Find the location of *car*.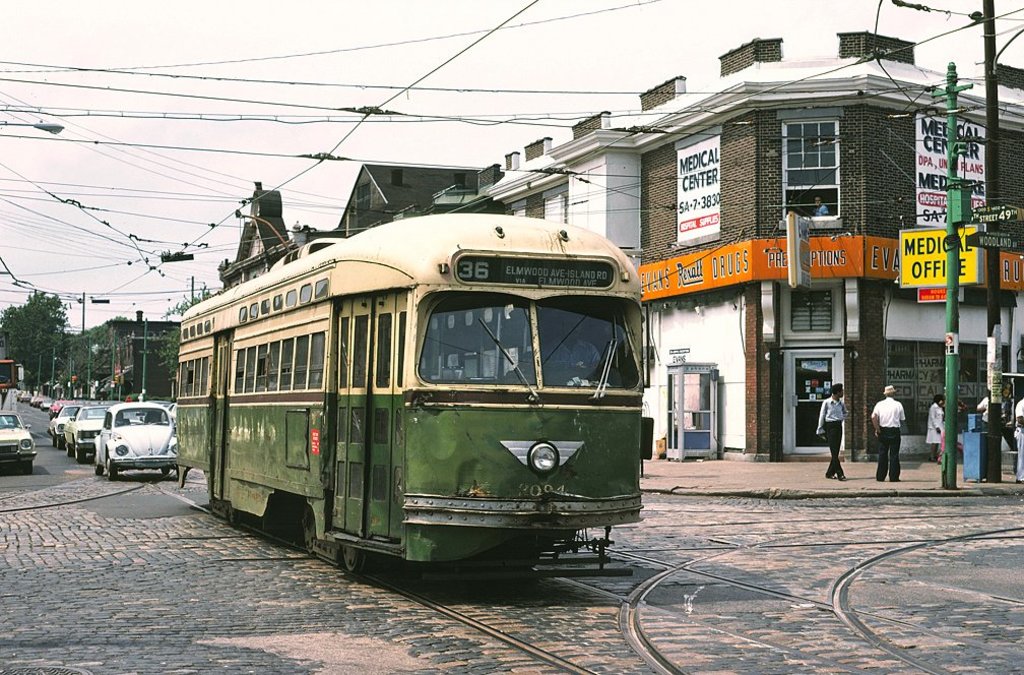
Location: BBox(0, 410, 39, 476).
